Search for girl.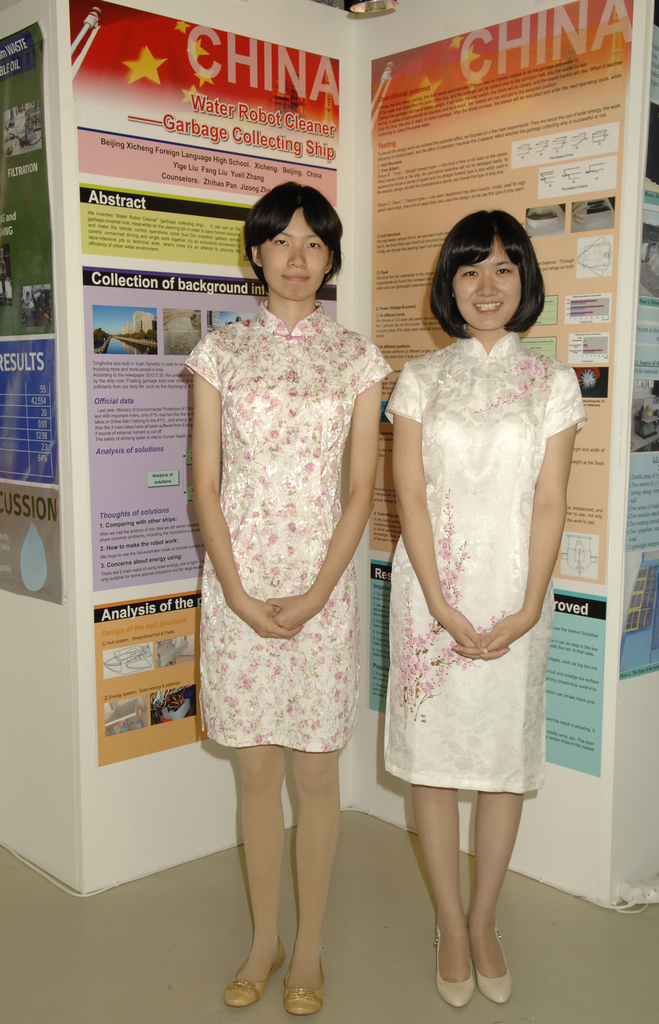
Found at pyautogui.locateOnScreen(381, 211, 591, 1008).
